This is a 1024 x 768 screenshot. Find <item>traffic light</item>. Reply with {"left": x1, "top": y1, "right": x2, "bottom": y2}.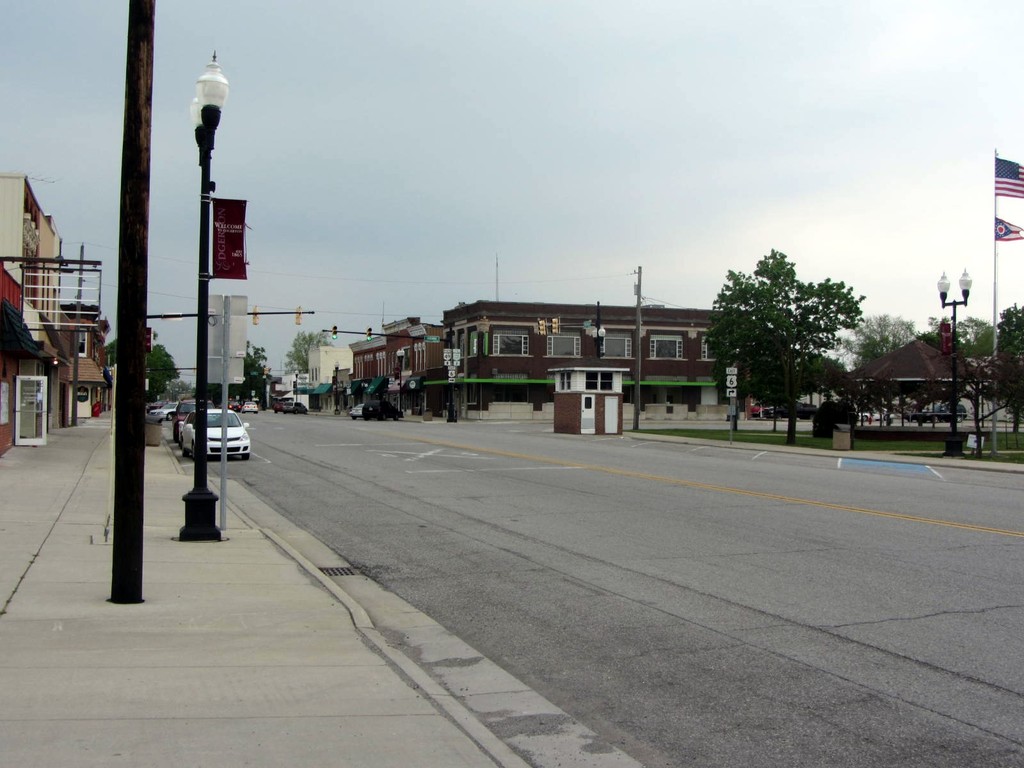
{"left": 294, "top": 306, "right": 301, "bottom": 326}.
